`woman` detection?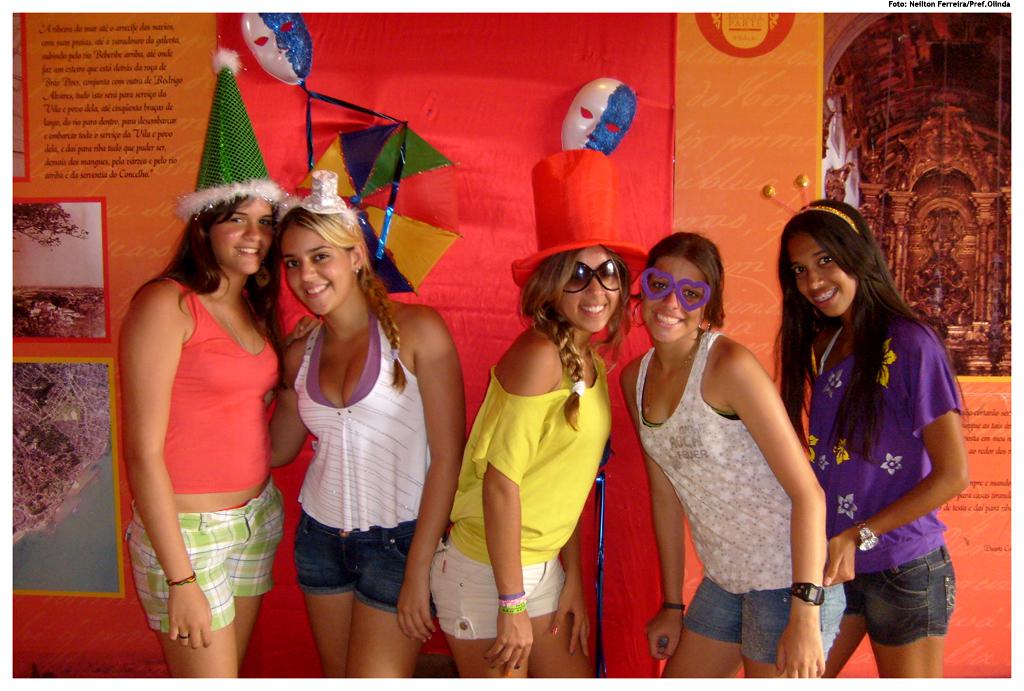
269, 169, 472, 676
